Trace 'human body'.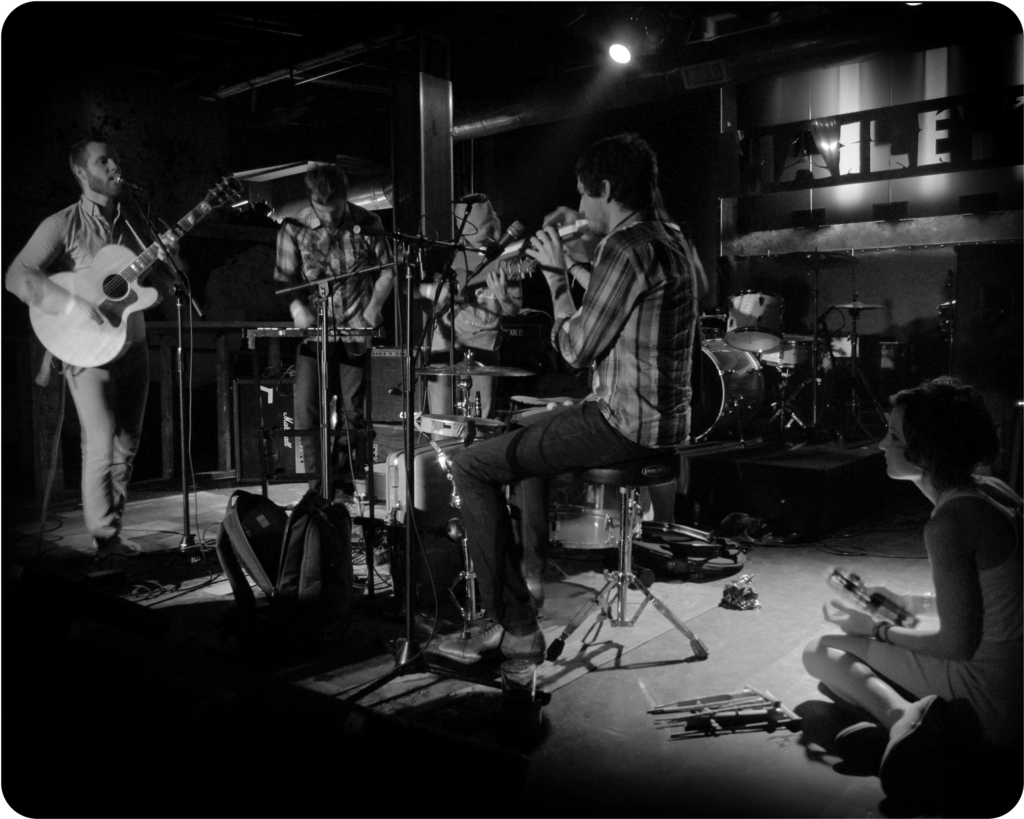
Traced to BBox(413, 241, 529, 351).
